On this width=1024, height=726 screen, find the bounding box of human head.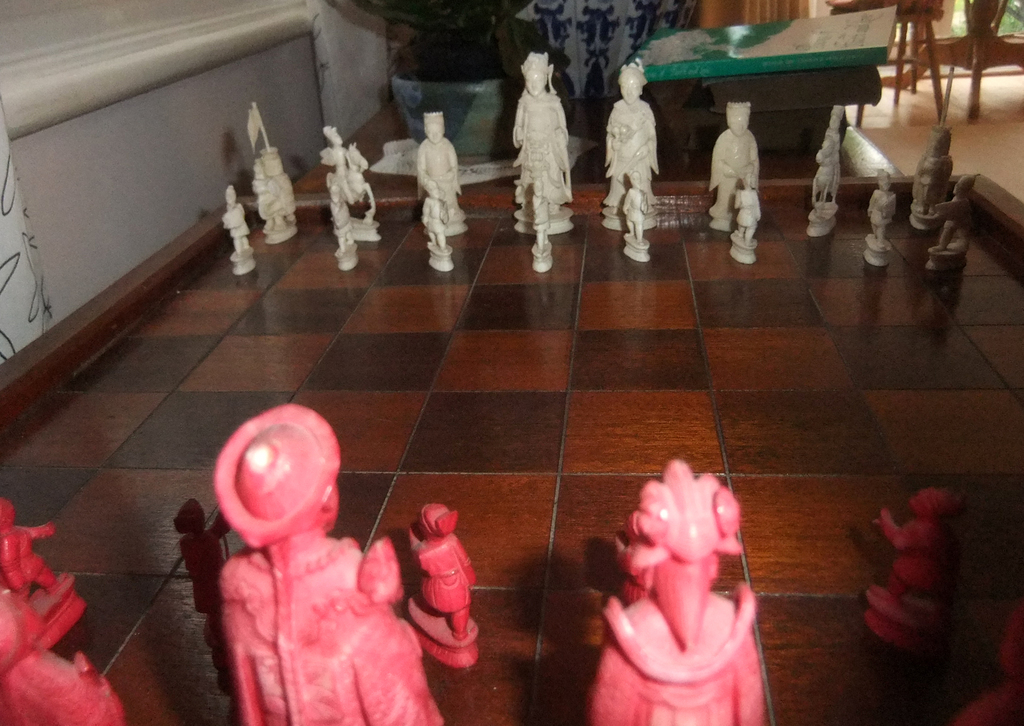
Bounding box: x1=533, y1=180, x2=544, y2=197.
